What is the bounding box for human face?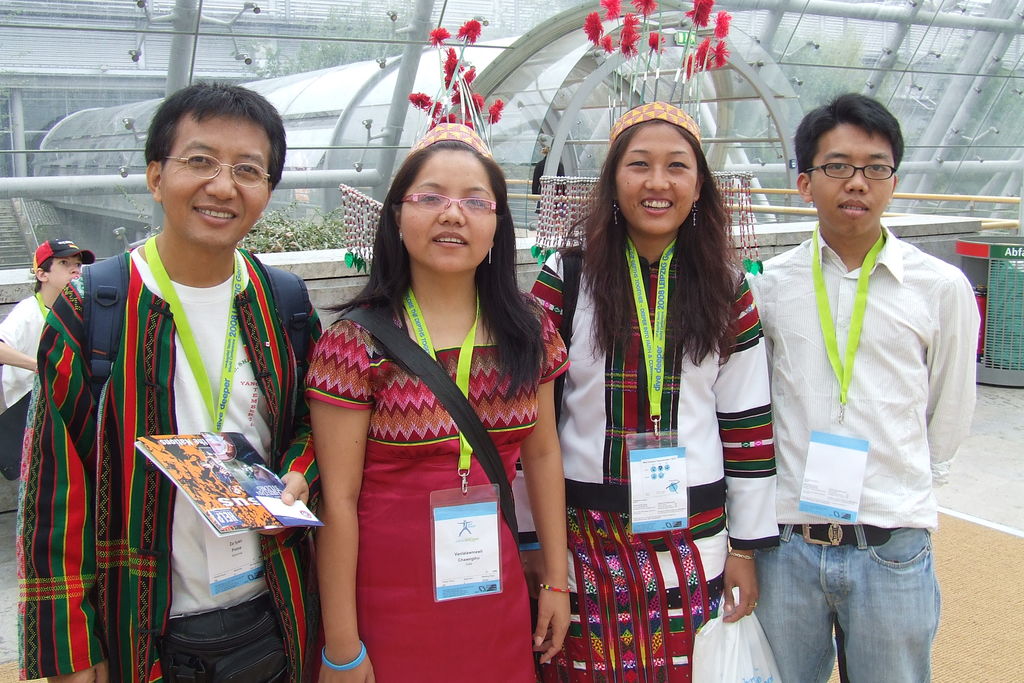
<bbox>42, 257, 85, 295</bbox>.
